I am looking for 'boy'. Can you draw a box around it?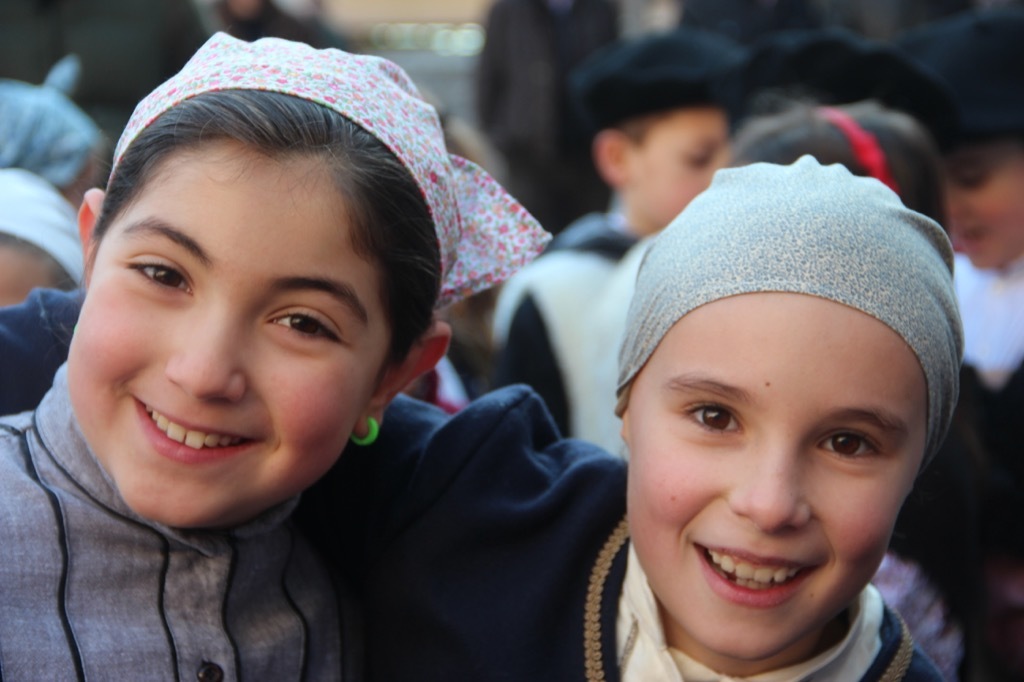
Sure, the bounding box is (x1=547, y1=48, x2=740, y2=260).
